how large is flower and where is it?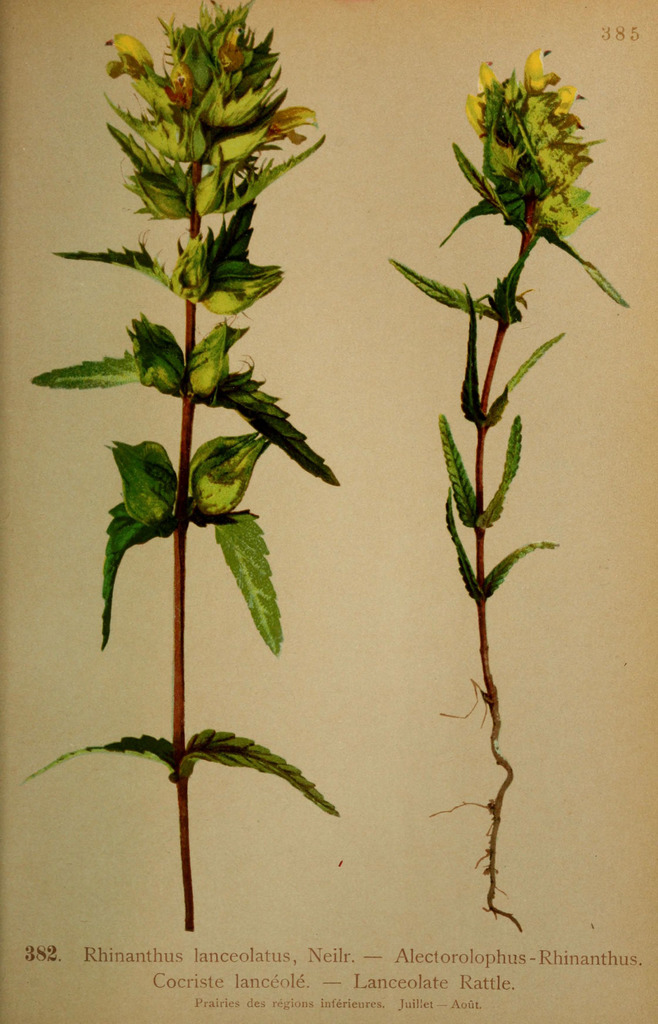
Bounding box: bbox=[204, 258, 288, 317].
